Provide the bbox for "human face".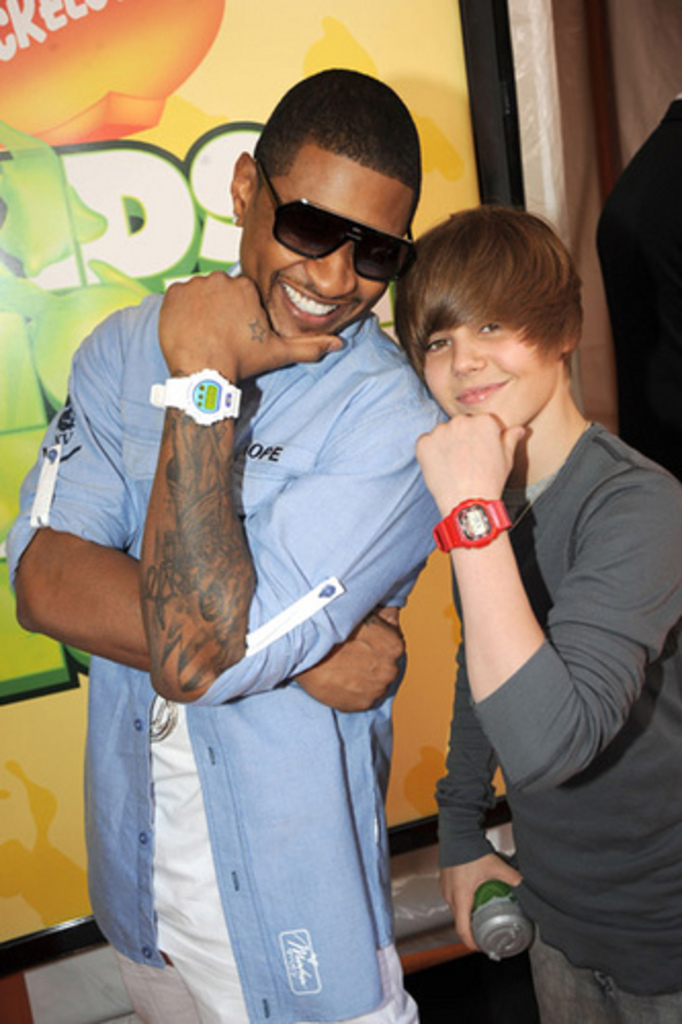
[240, 135, 414, 342].
